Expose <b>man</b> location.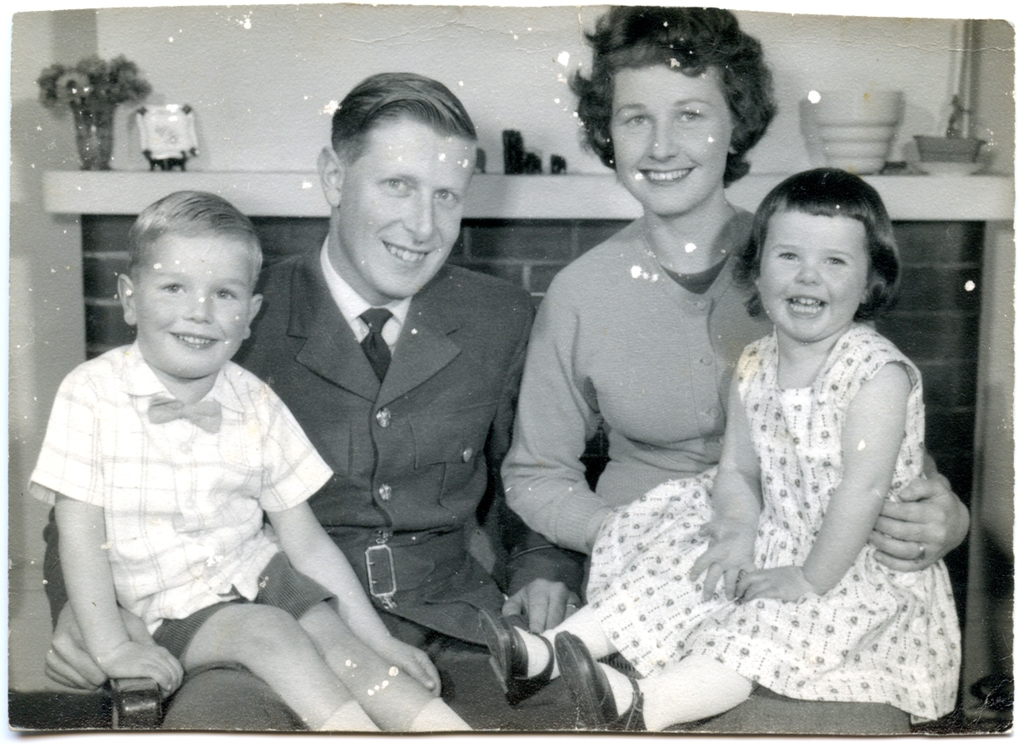
Exposed at detection(43, 70, 581, 743).
